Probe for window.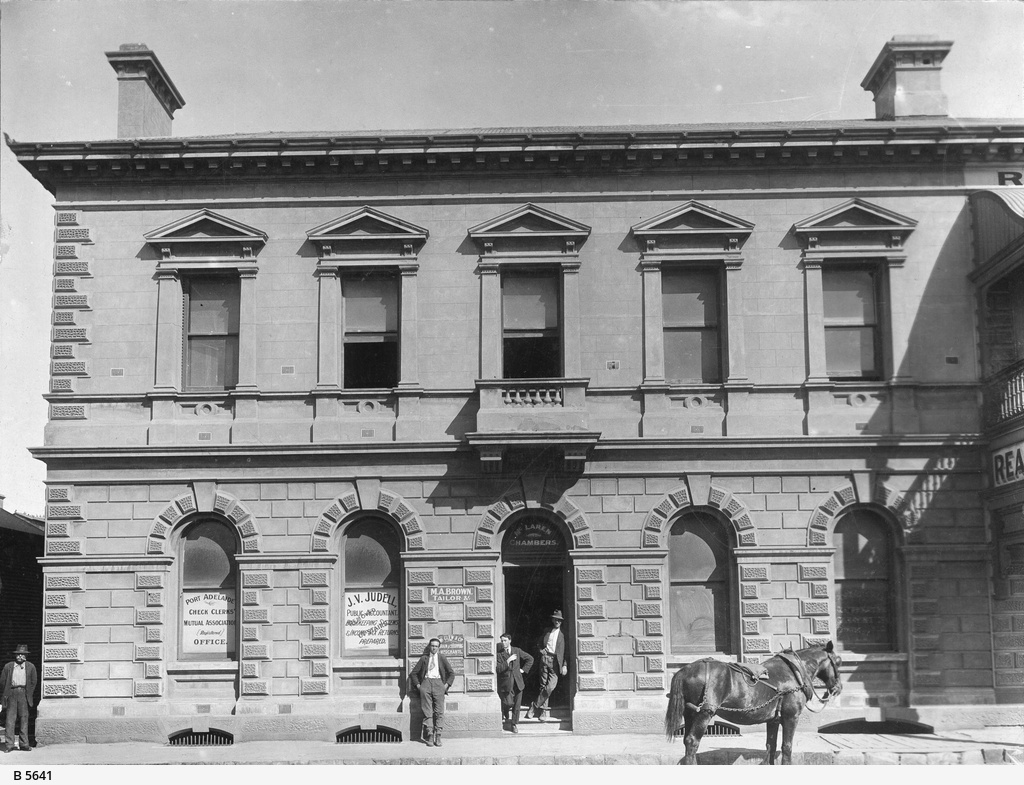
Probe result: {"x1": 299, "y1": 200, "x2": 429, "y2": 399}.
